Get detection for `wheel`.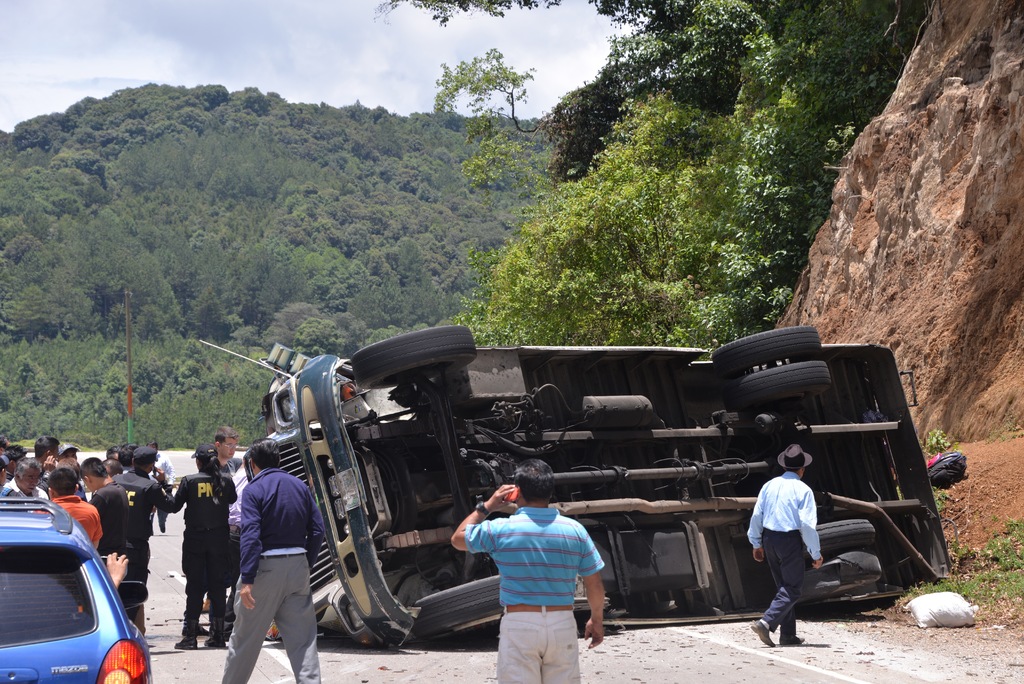
Detection: [x1=726, y1=361, x2=833, y2=414].
